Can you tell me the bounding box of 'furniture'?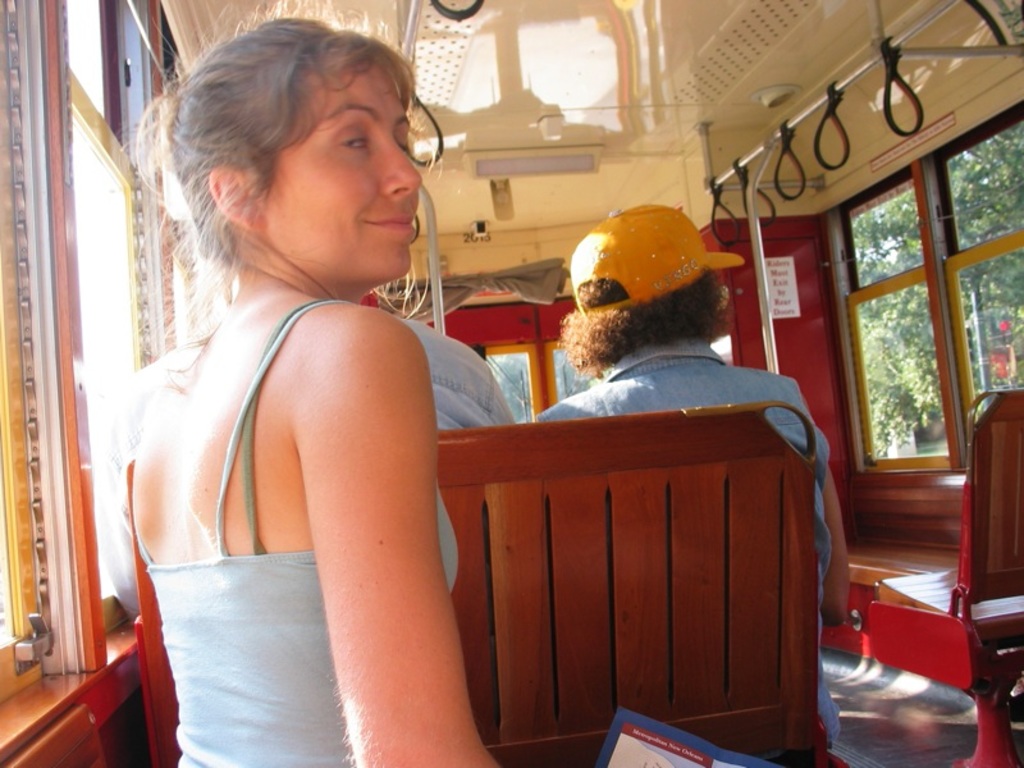
select_region(438, 393, 1023, 767).
